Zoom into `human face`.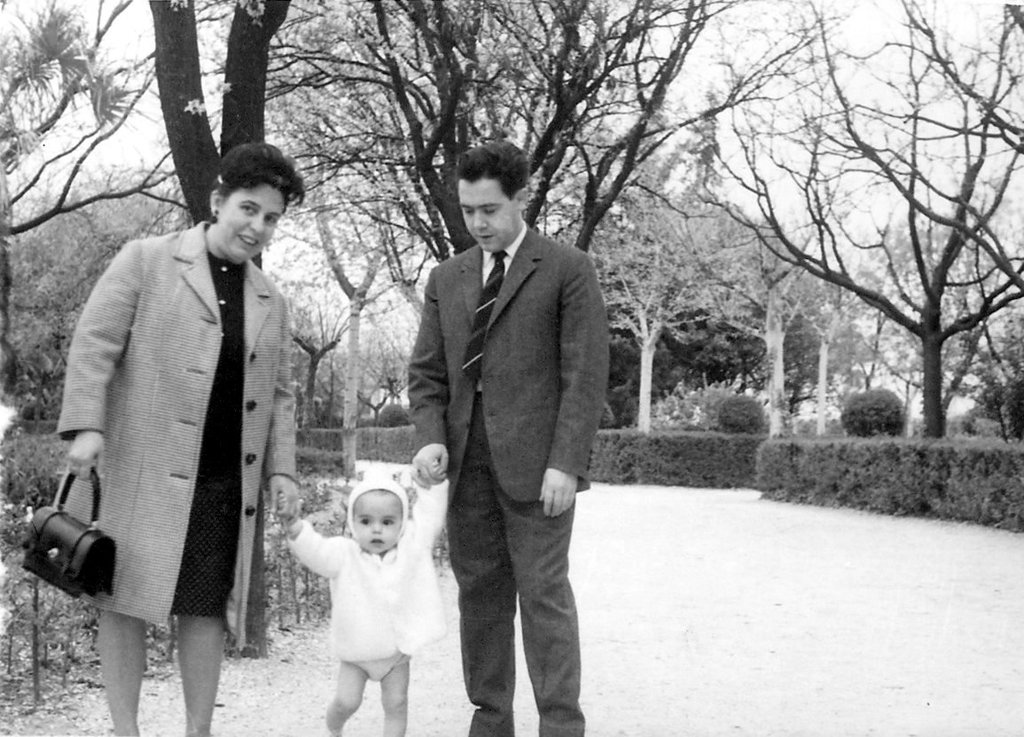
Zoom target: (left=457, top=177, right=520, bottom=255).
